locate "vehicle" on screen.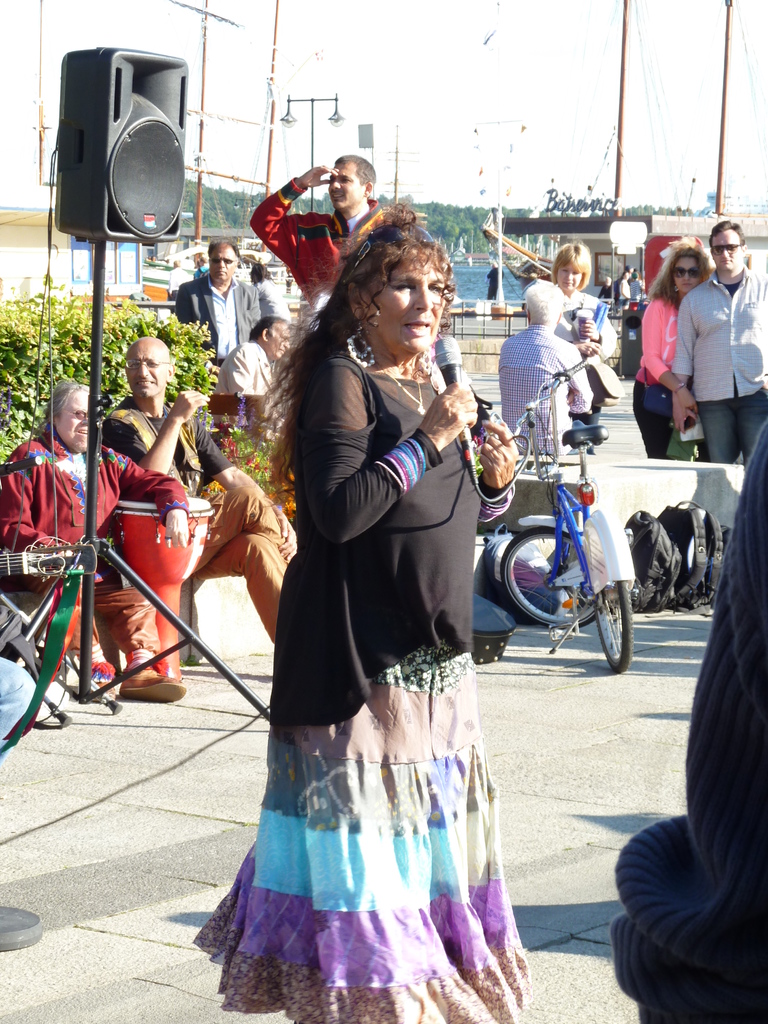
On screen at 457:408:642:674.
